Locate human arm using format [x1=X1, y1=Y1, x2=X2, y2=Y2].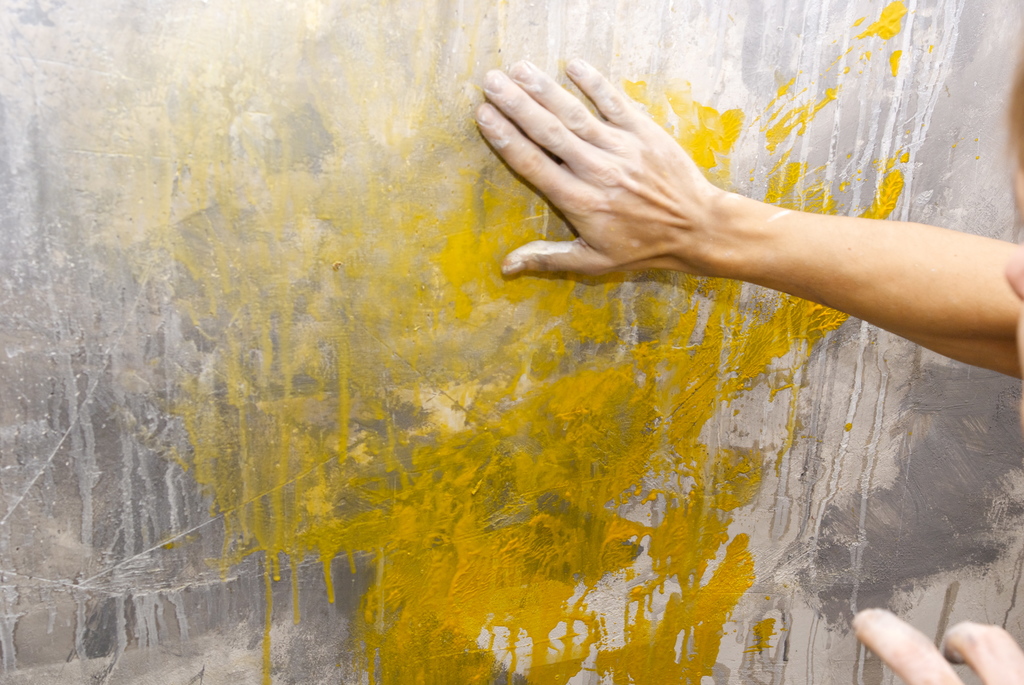
[x1=504, y1=86, x2=977, y2=390].
